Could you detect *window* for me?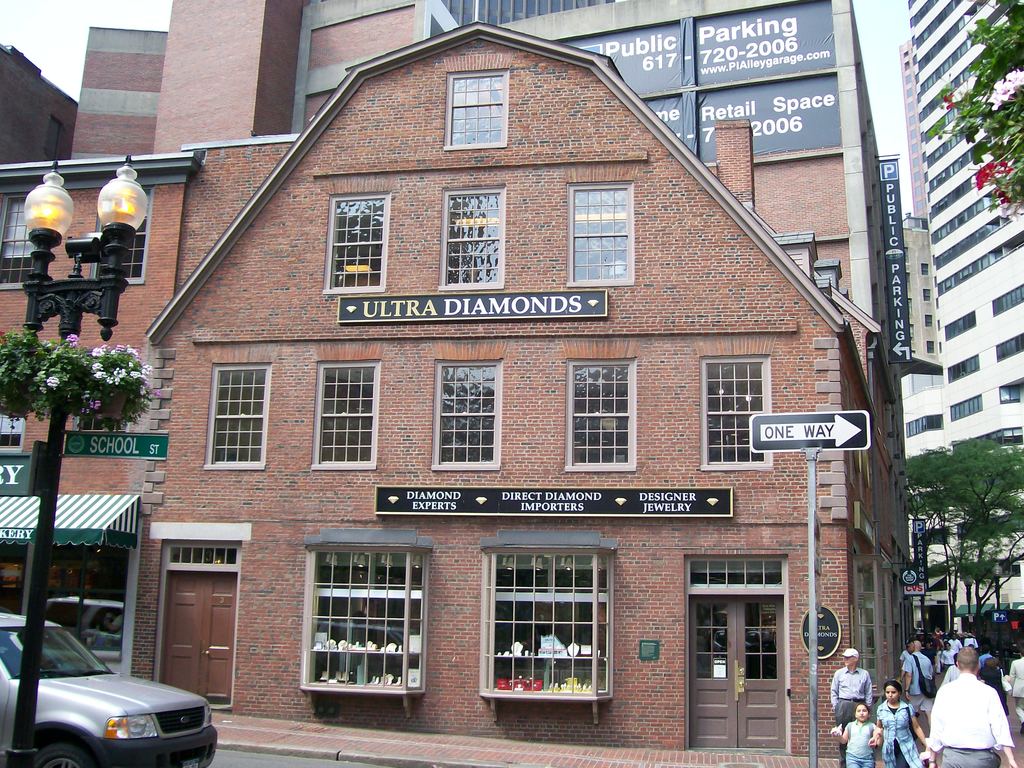
Detection result: 857,559,881,679.
